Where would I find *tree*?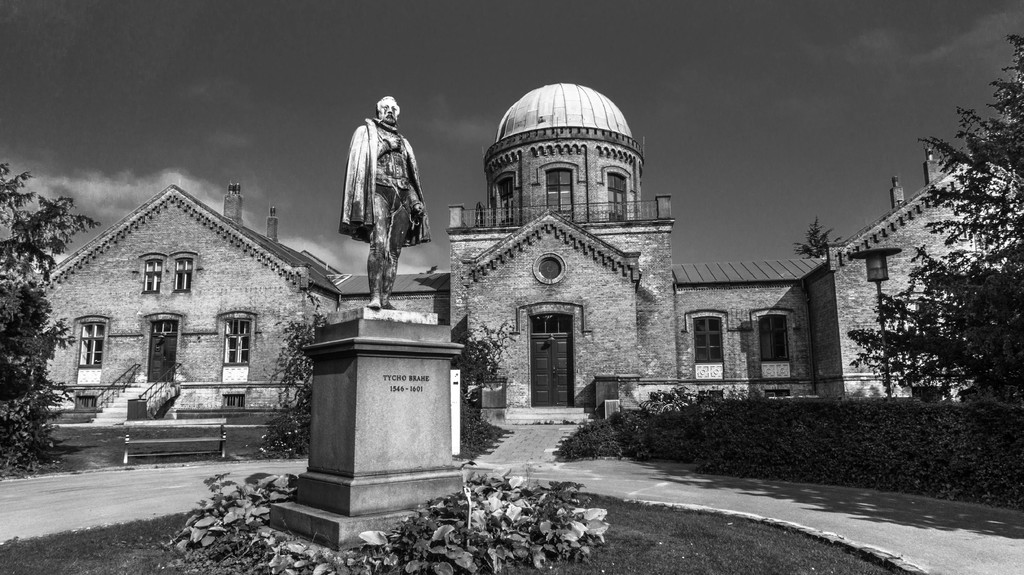
At <bbox>797, 221, 850, 255</bbox>.
